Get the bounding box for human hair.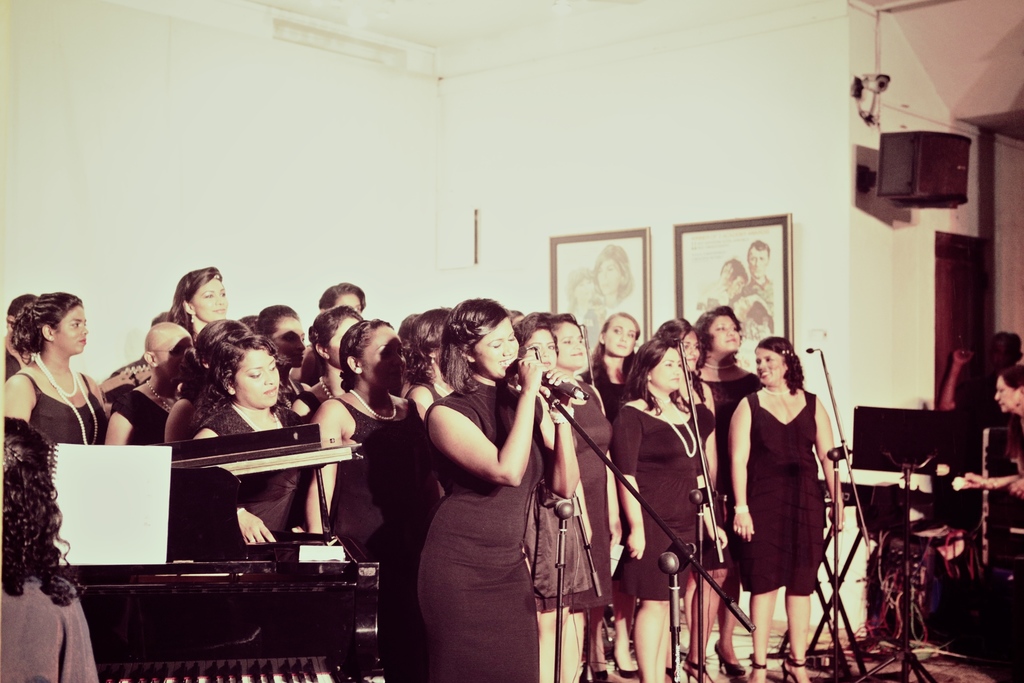
(x1=1, y1=411, x2=88, y2=608).
